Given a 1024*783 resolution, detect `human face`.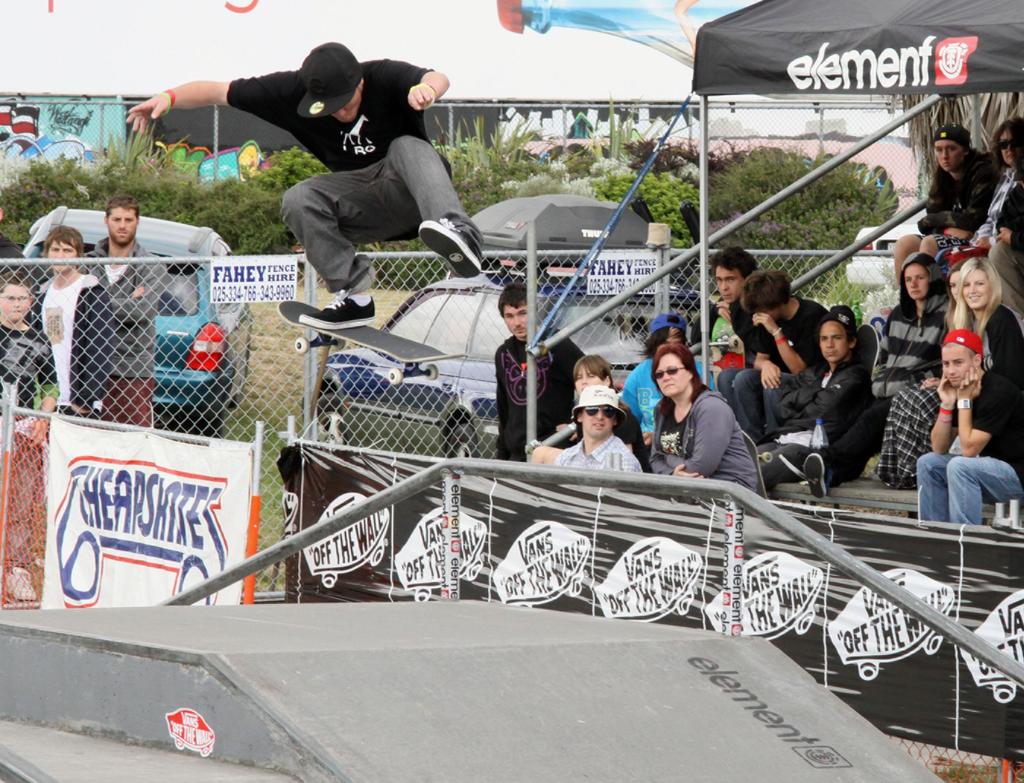
(500, 300, 530, 335).
